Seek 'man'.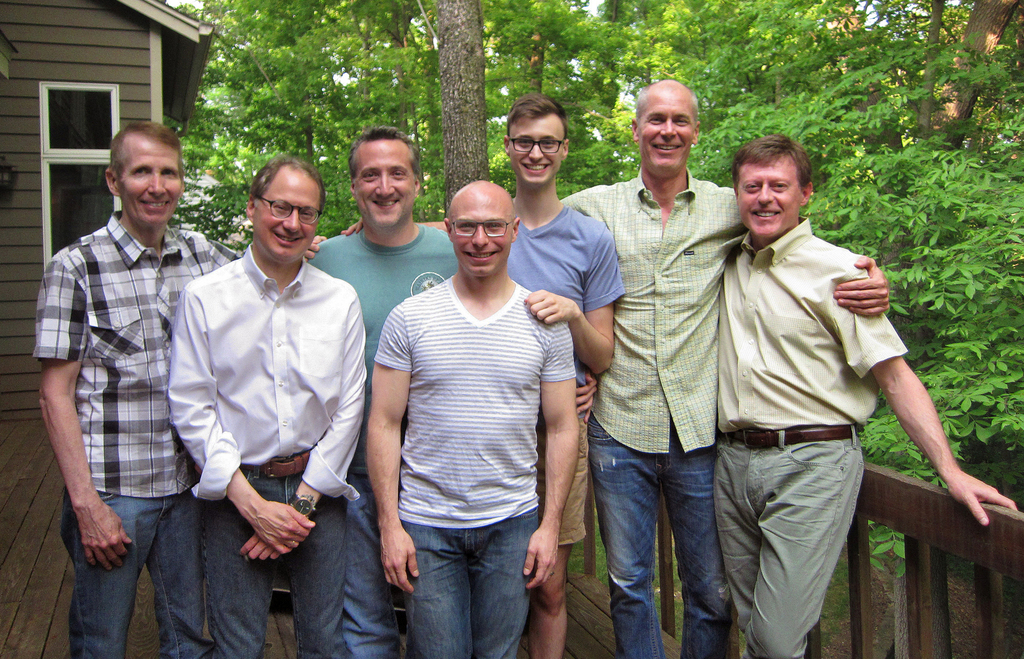
x1=303 y1=119 x2=463 y2=658.
